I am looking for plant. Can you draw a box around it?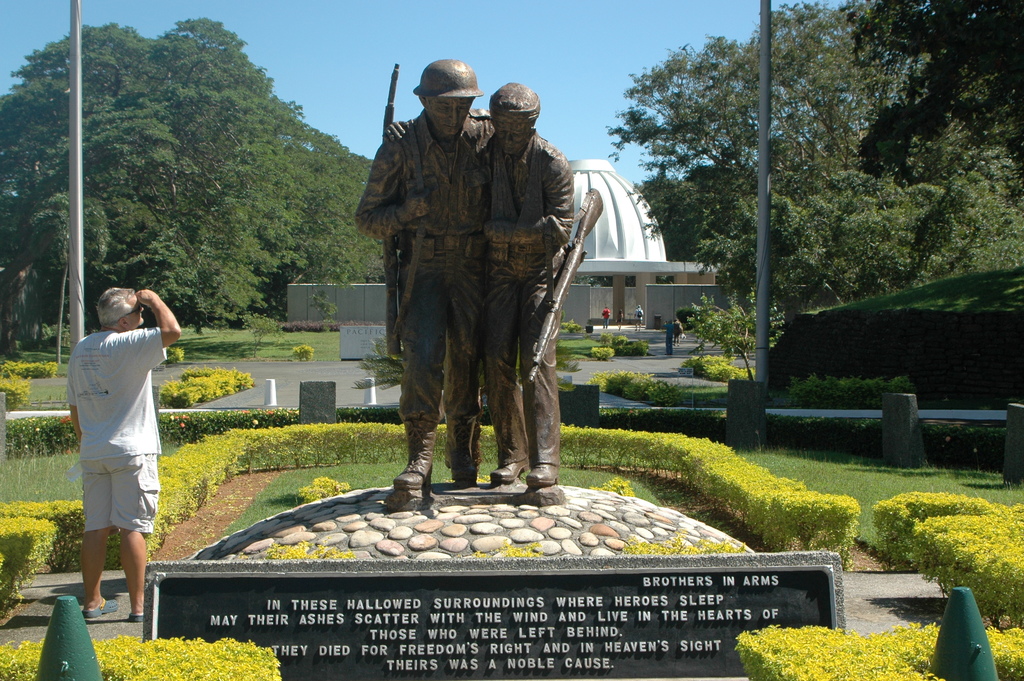
Sure, the bounding box is bbox(1, 632, 45, 680).
